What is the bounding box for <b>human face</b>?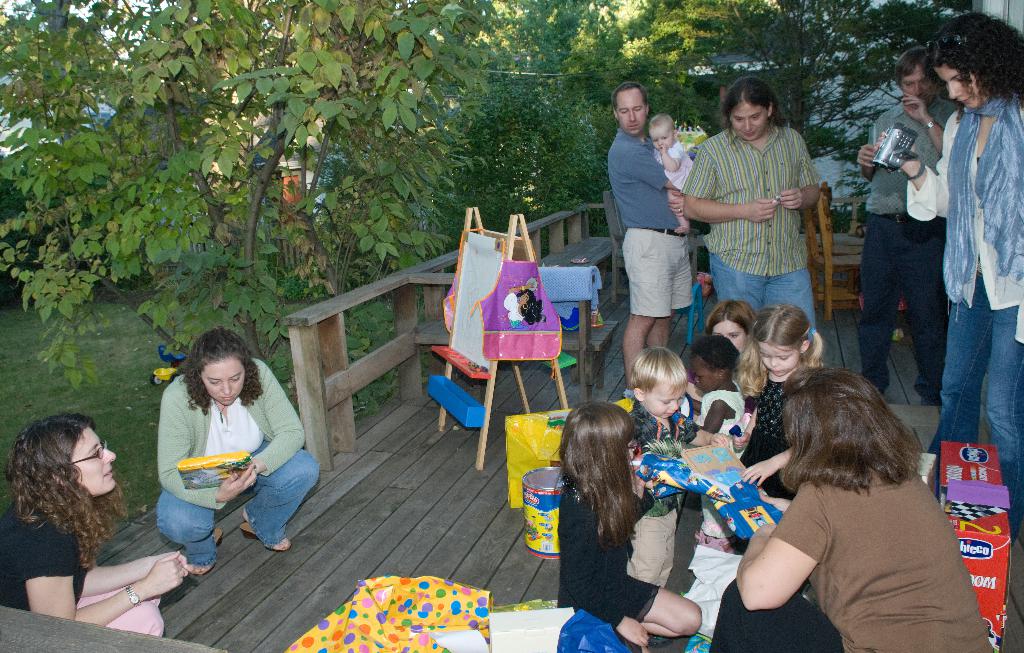
{"x1": 757, "y1": 339, "x2": 799, "y2": 376}.
